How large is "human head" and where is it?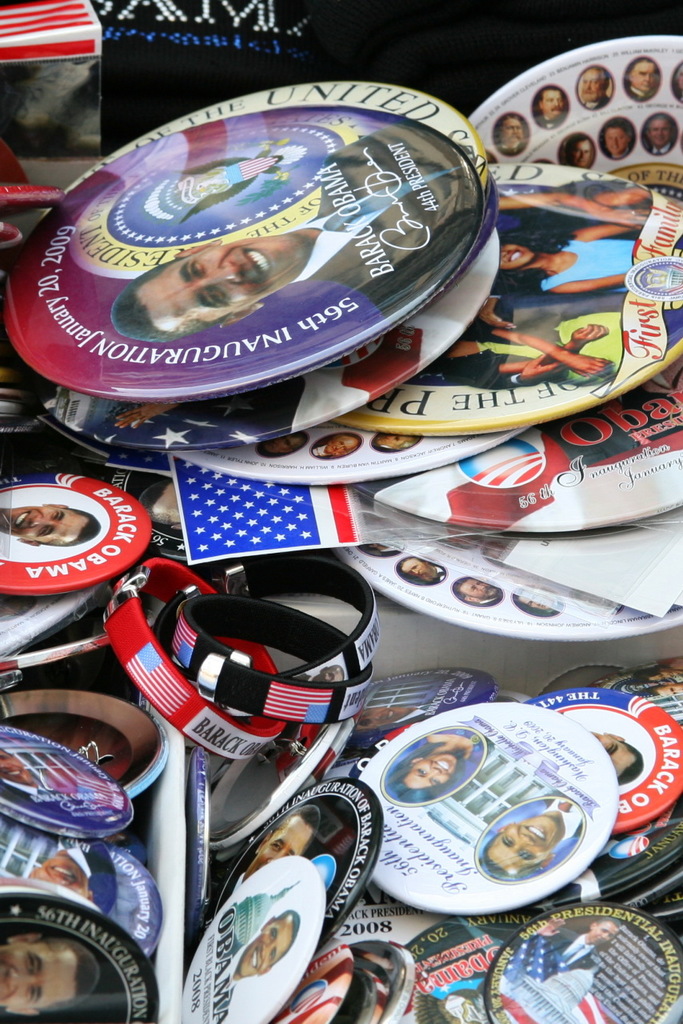
Bounding box: crop(403, 753, 457, 797).
